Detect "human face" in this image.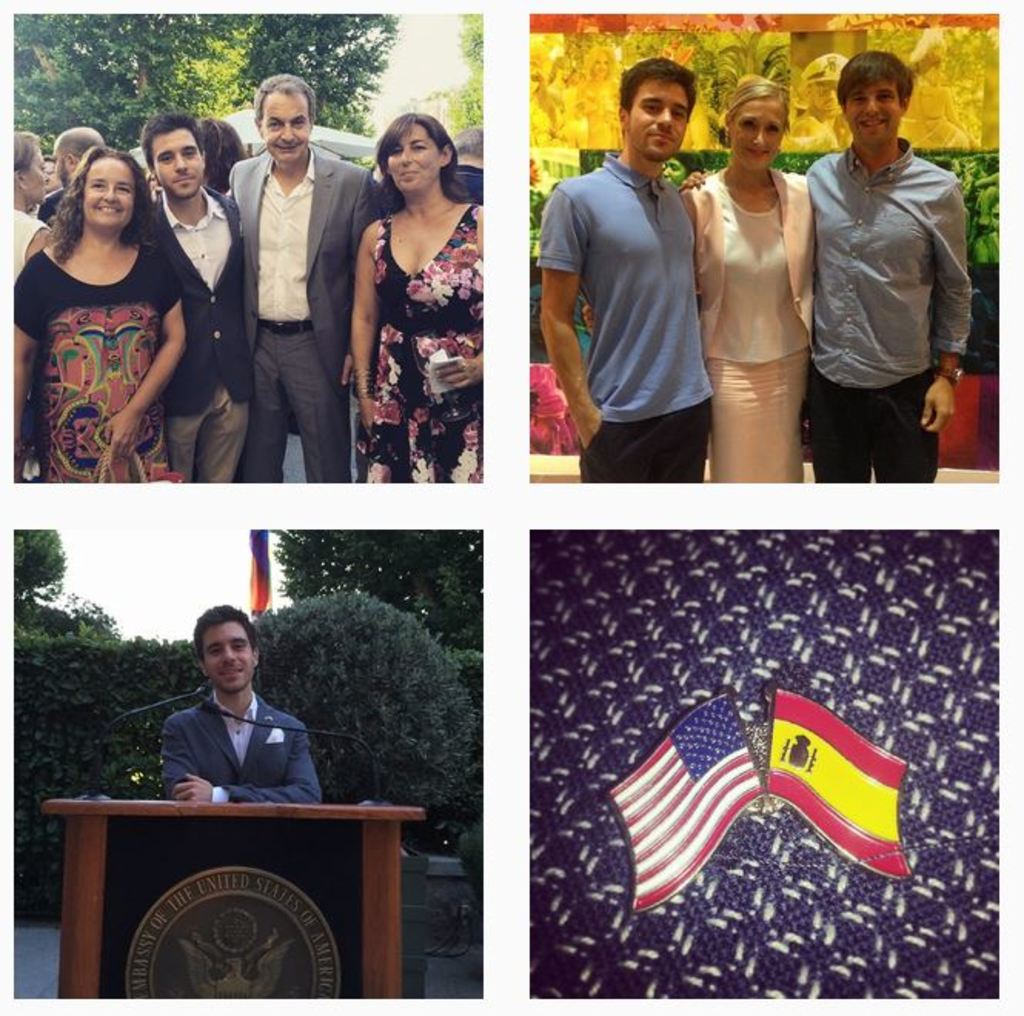
Detection: detection(627, 69, 681, 162).
